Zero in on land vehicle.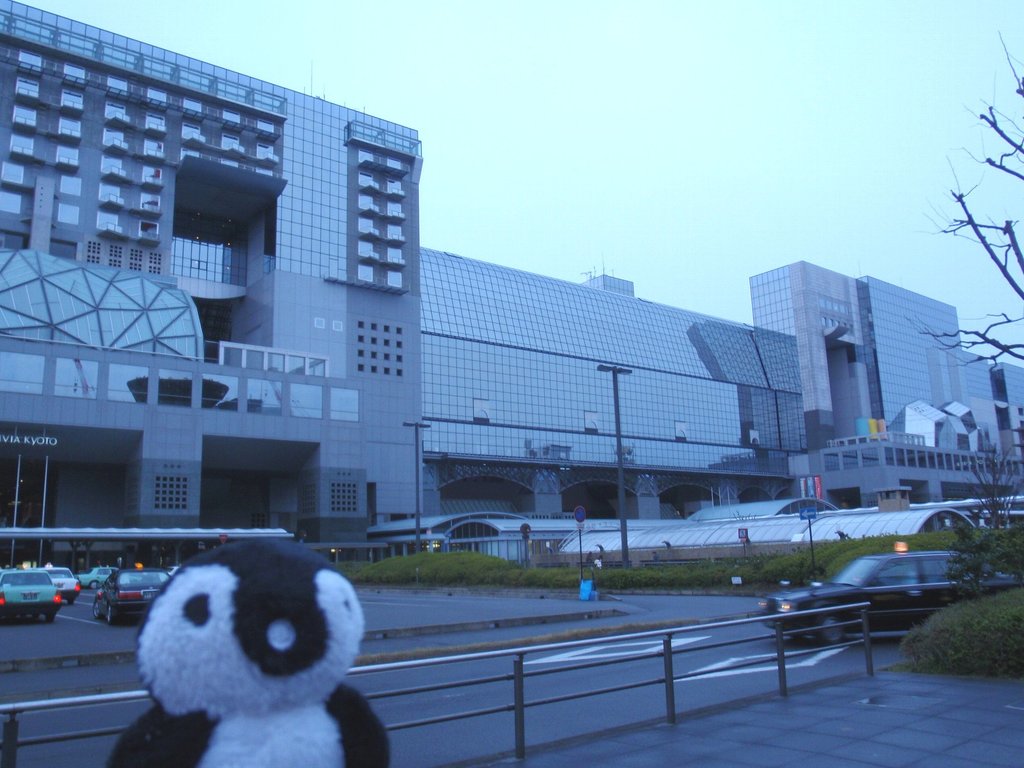
Zeroed in: locate(0, 561, 63, 626).
